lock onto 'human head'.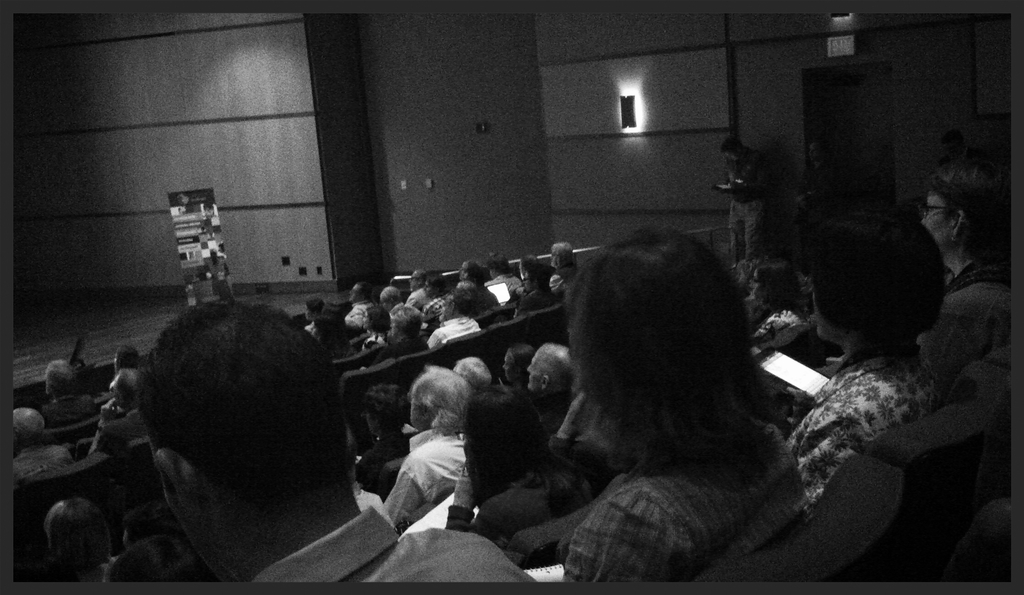
Locked: select_region(914, 163, 1009, 271).
